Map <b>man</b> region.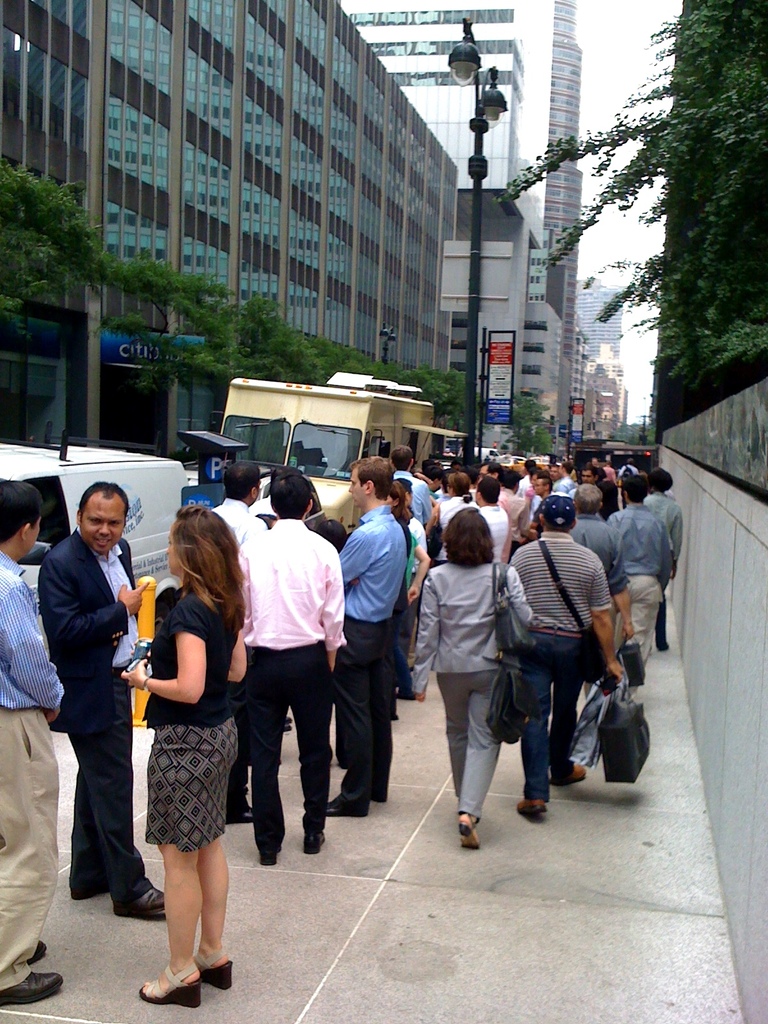
Mapped to x1=248 y1=467 x2=303 y2=729.
